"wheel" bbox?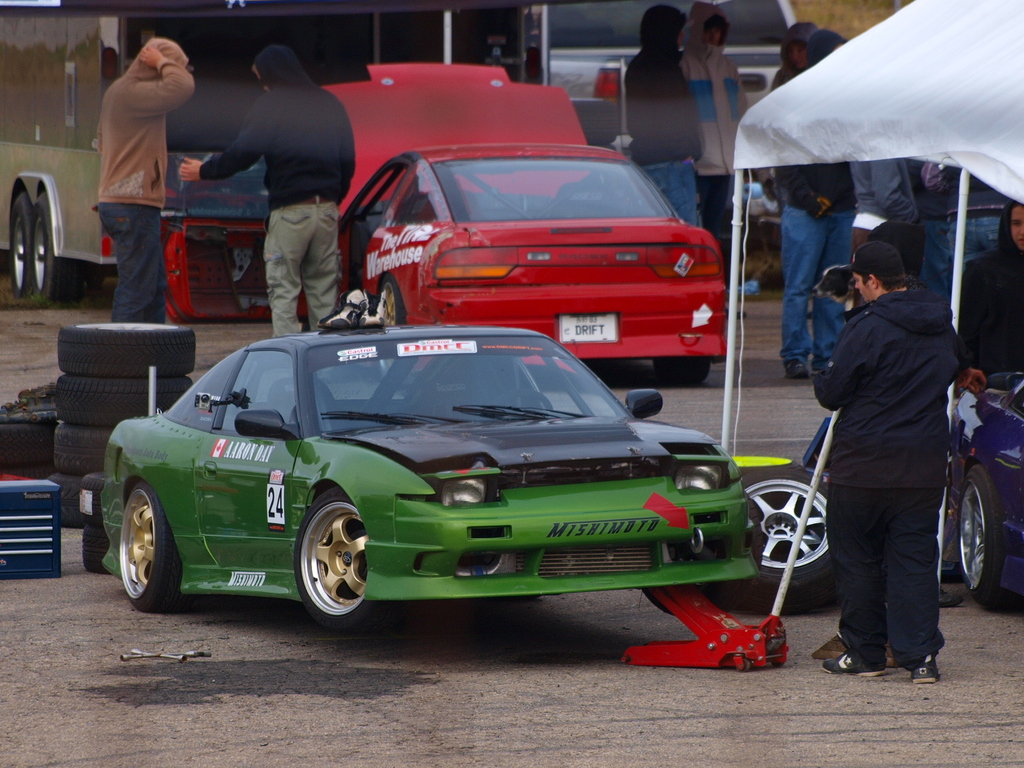
[714,467,841,614]
